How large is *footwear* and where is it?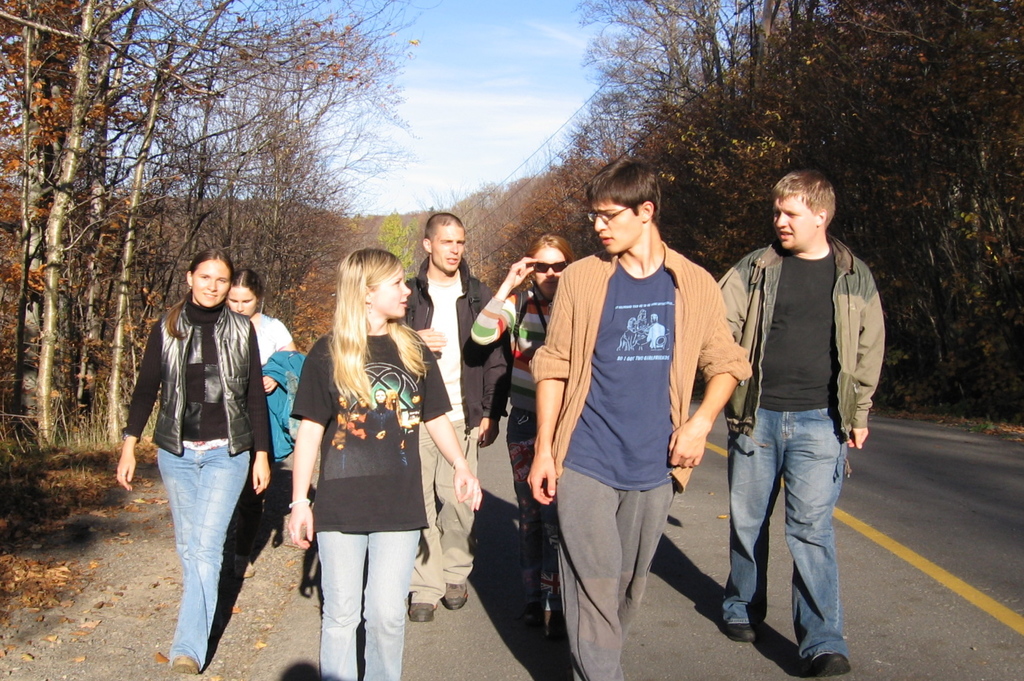
Bounding box: region(809, 644, 851, 680).
